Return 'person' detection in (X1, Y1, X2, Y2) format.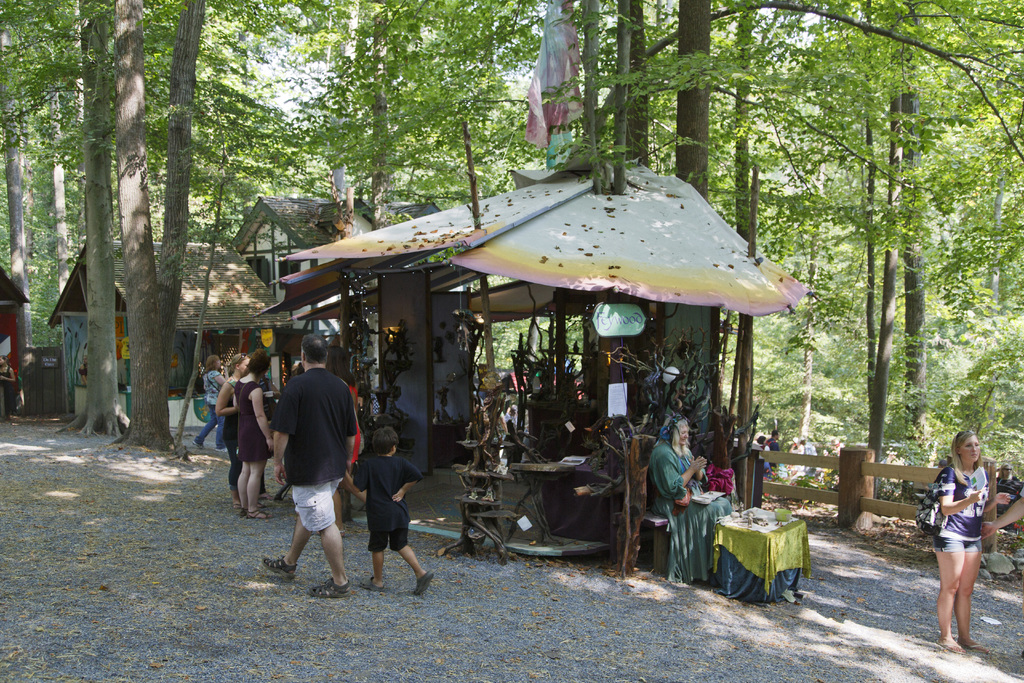
(984, 489, 1023, 543).
